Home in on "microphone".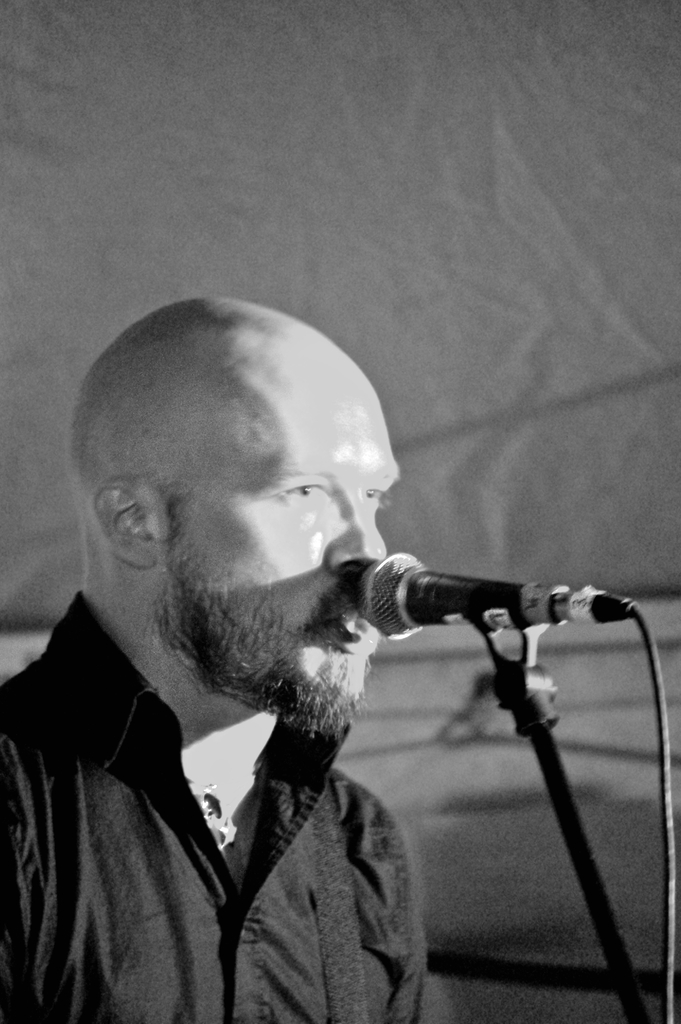
Homed in at region(338, 538, 644, 660).
